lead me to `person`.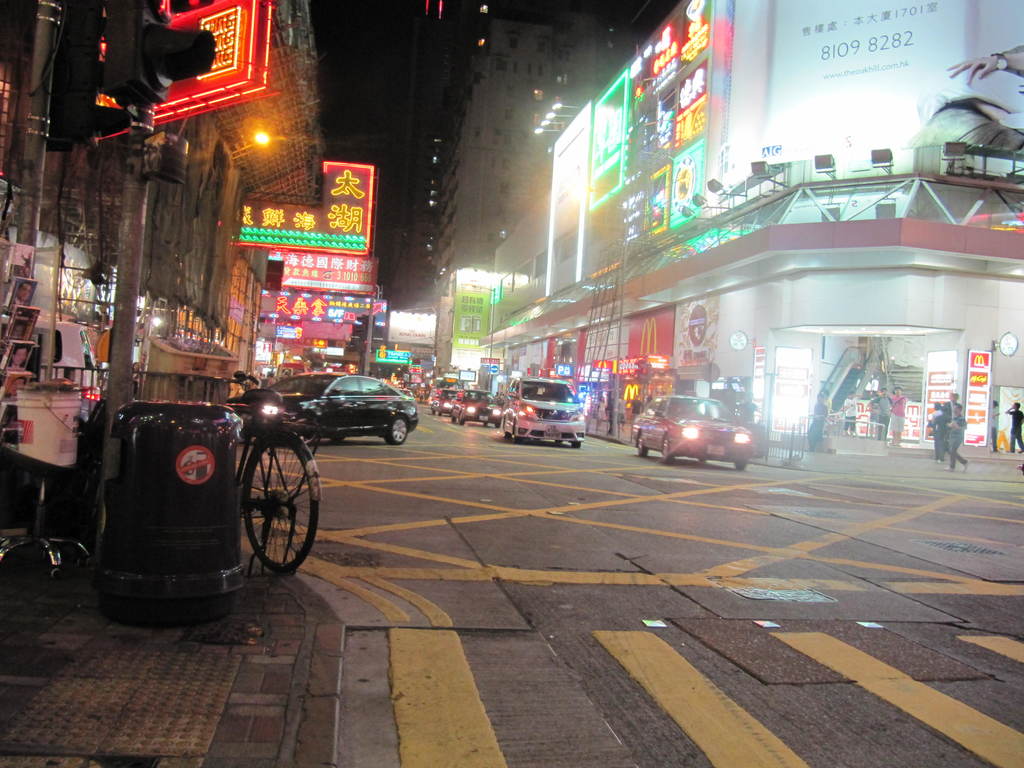
Lead to [813,388,832,452].
